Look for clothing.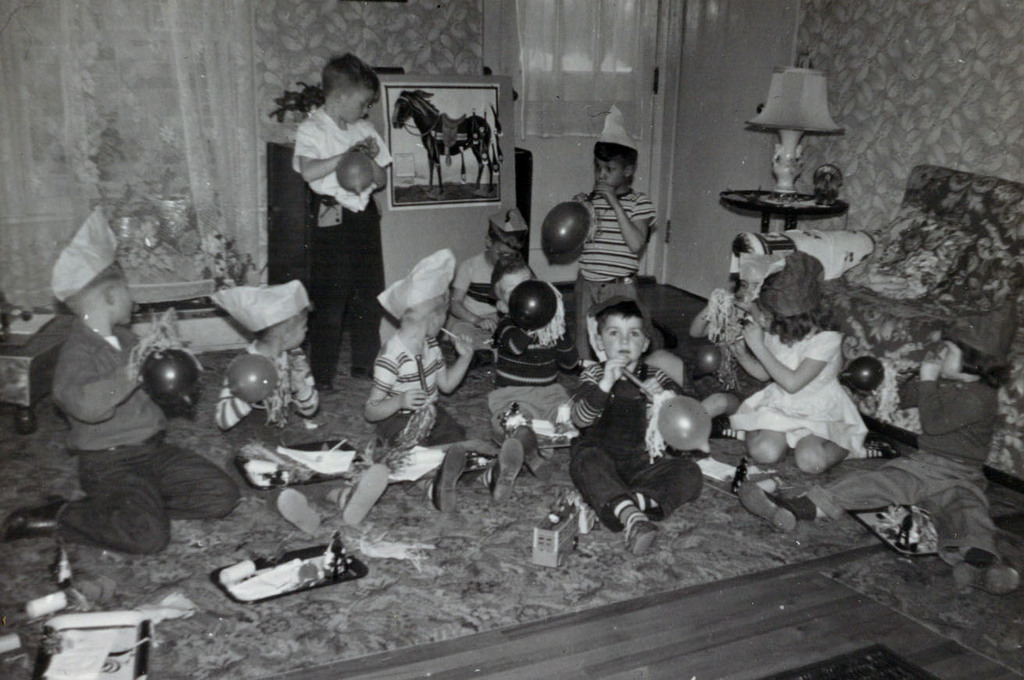
Found: select_region(214, 335, 354, 526).
